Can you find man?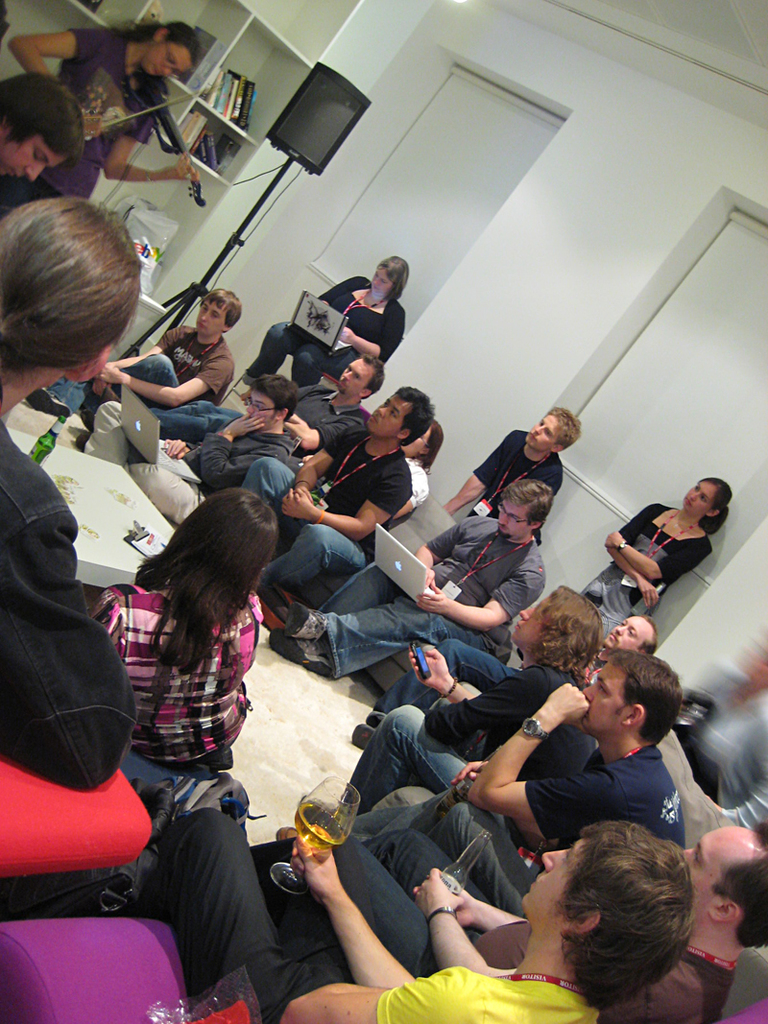
Yes, bounding box: bbox=[374, 606, 665, 718].
